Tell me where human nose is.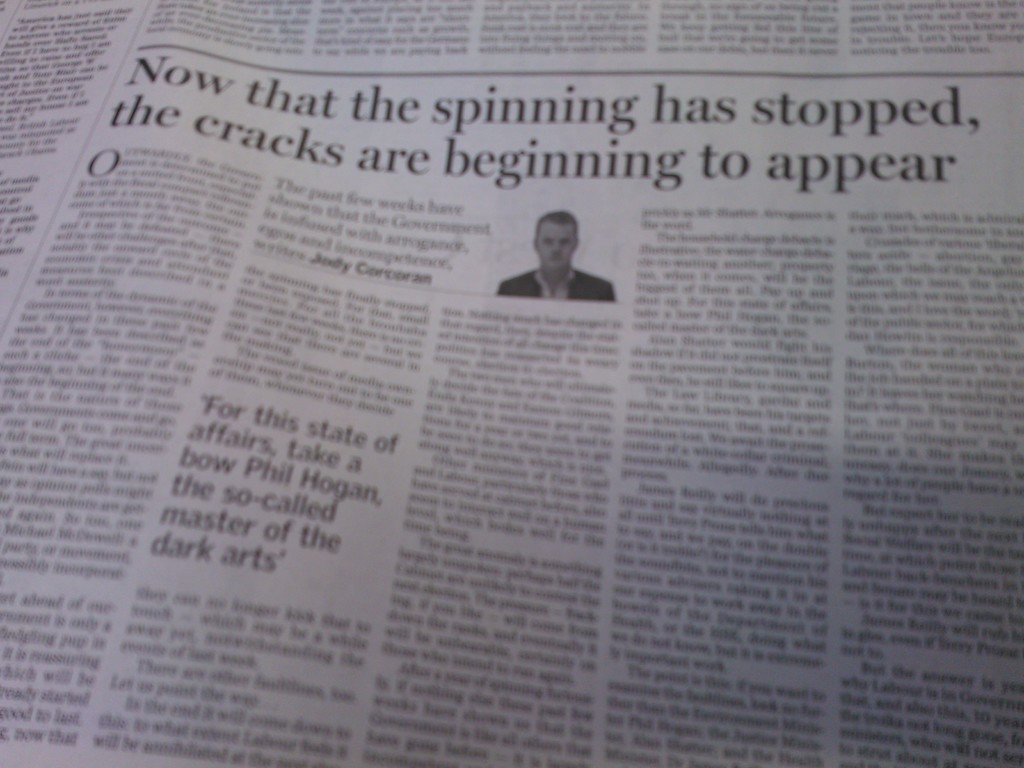
human nose is at select_region(551, 244, 558, 253).
